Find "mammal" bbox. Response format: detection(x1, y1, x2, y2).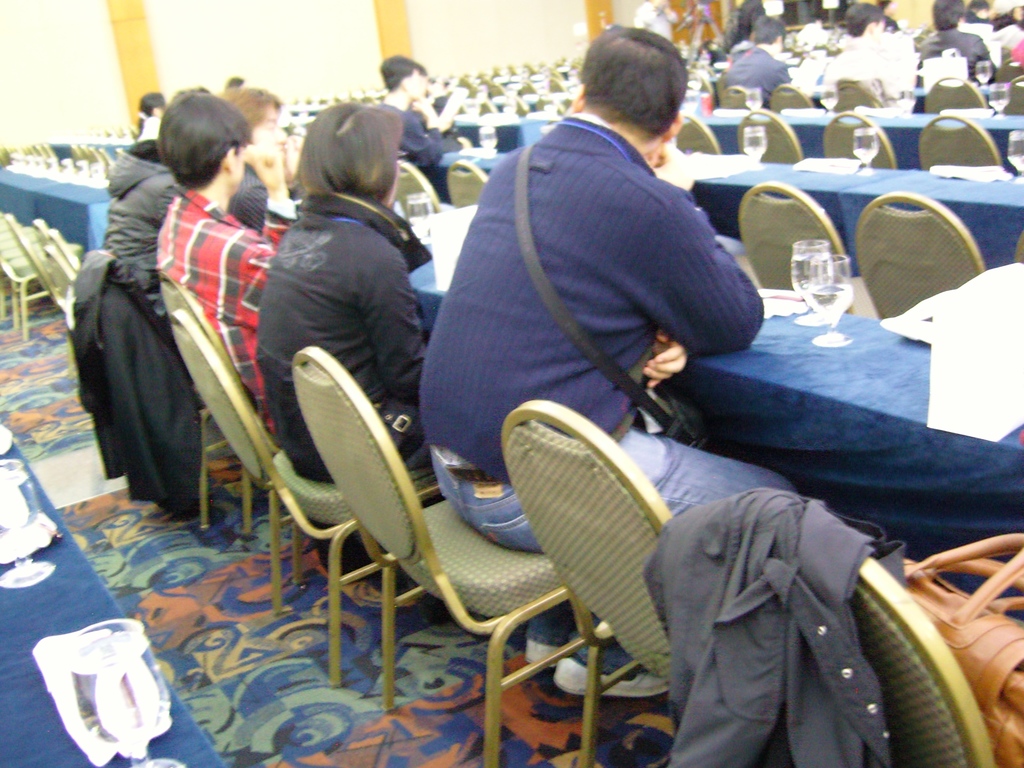
detection(225, 82, 287, 241).
